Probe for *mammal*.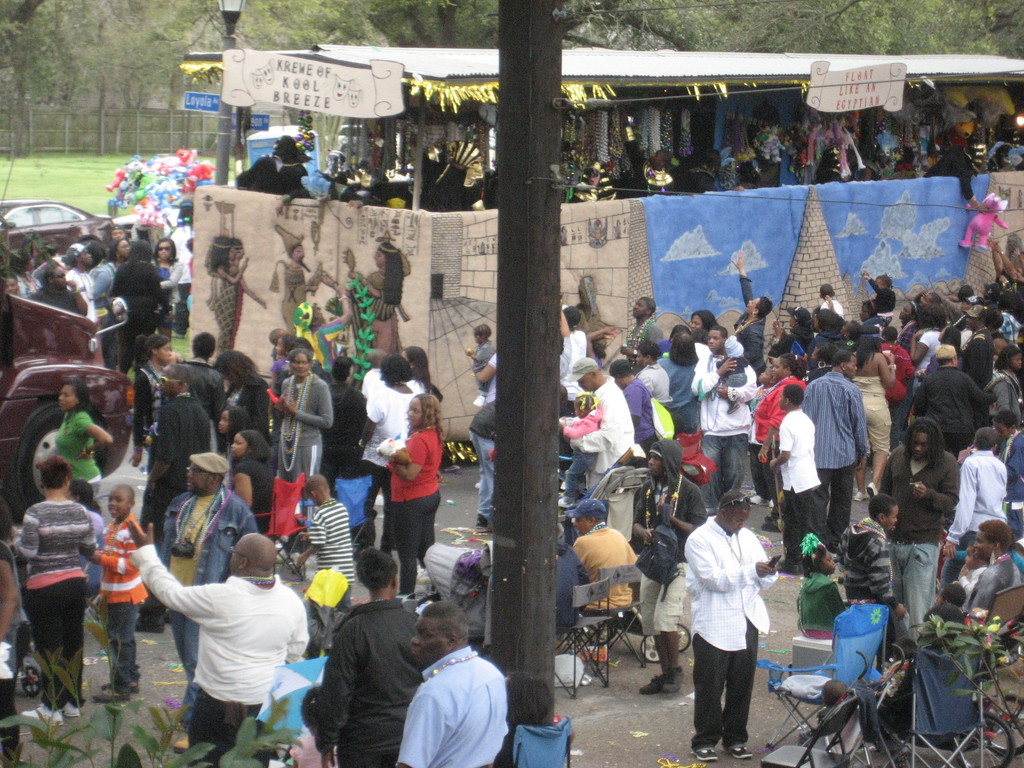
Probe result: rect(551, 544, 595, 627).
